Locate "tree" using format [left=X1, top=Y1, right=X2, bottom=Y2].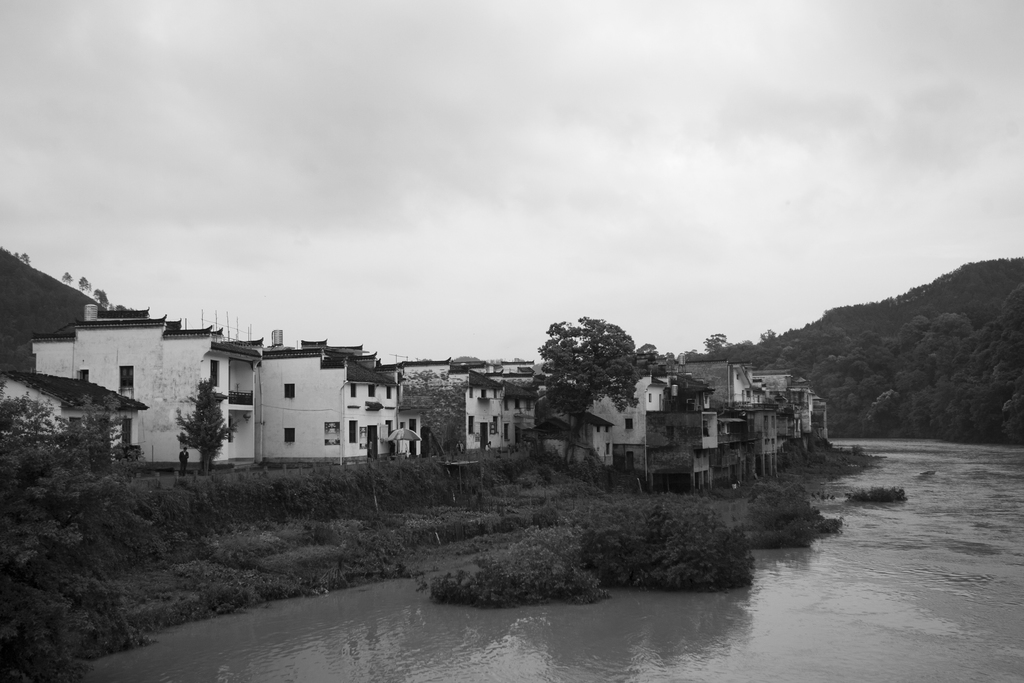
[left=173, top=380, right=234, bottom=470].
